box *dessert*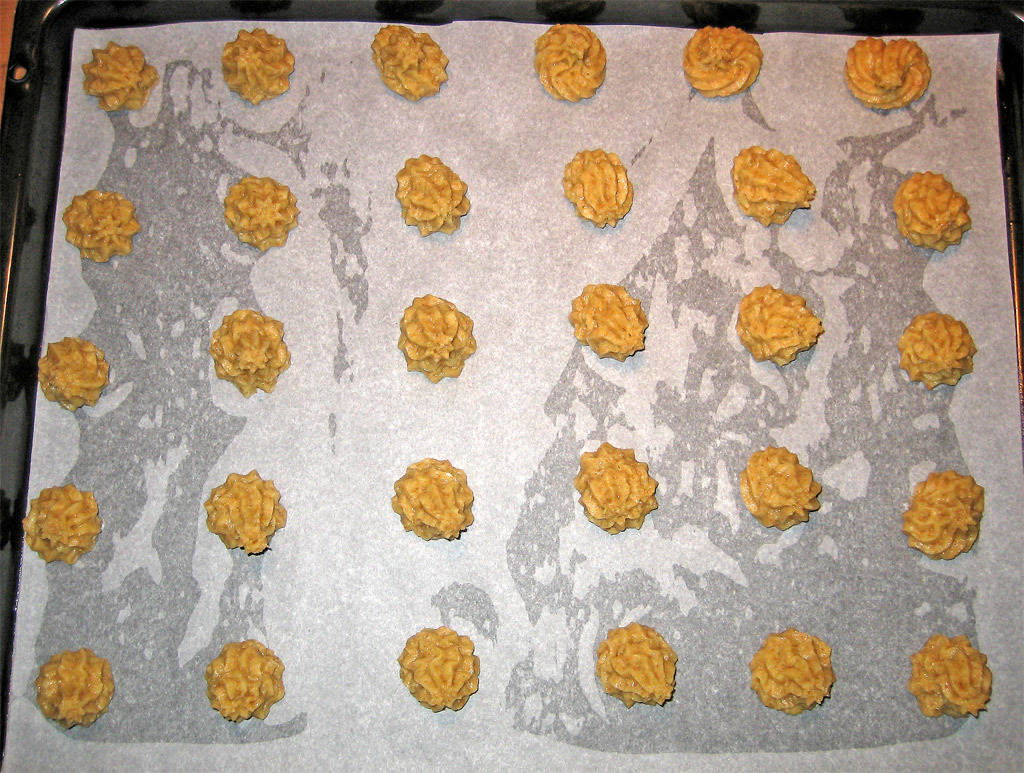
left=33, top=645, right=117, bottom=727
